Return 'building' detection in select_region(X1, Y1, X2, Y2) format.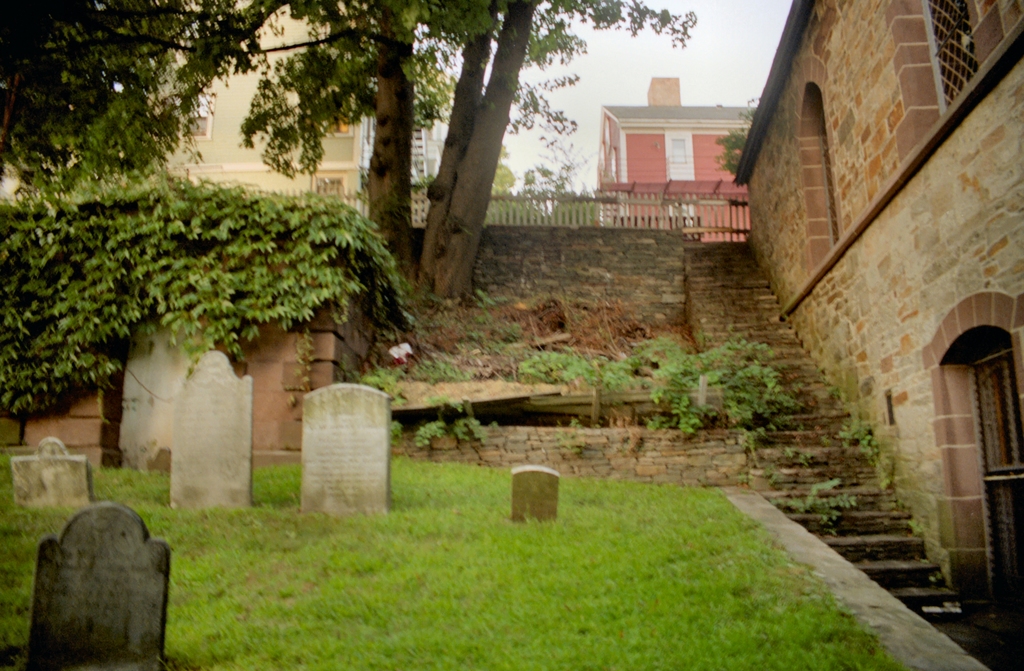
select_region(730, 0, 1022, 601).
